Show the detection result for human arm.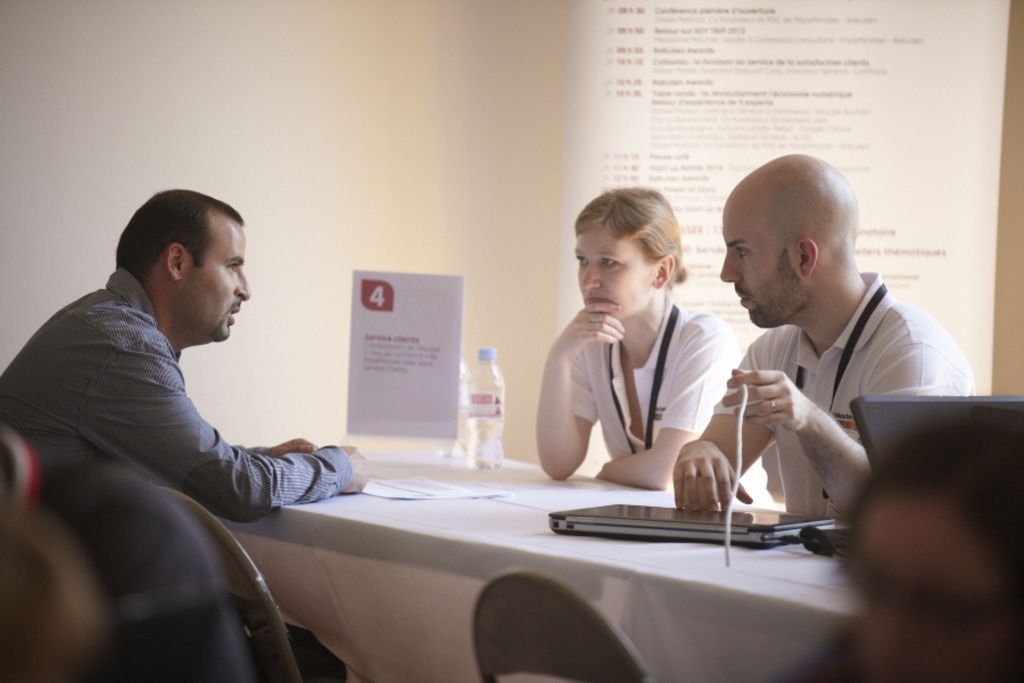
bbox=[226, 423, 316, 456].
